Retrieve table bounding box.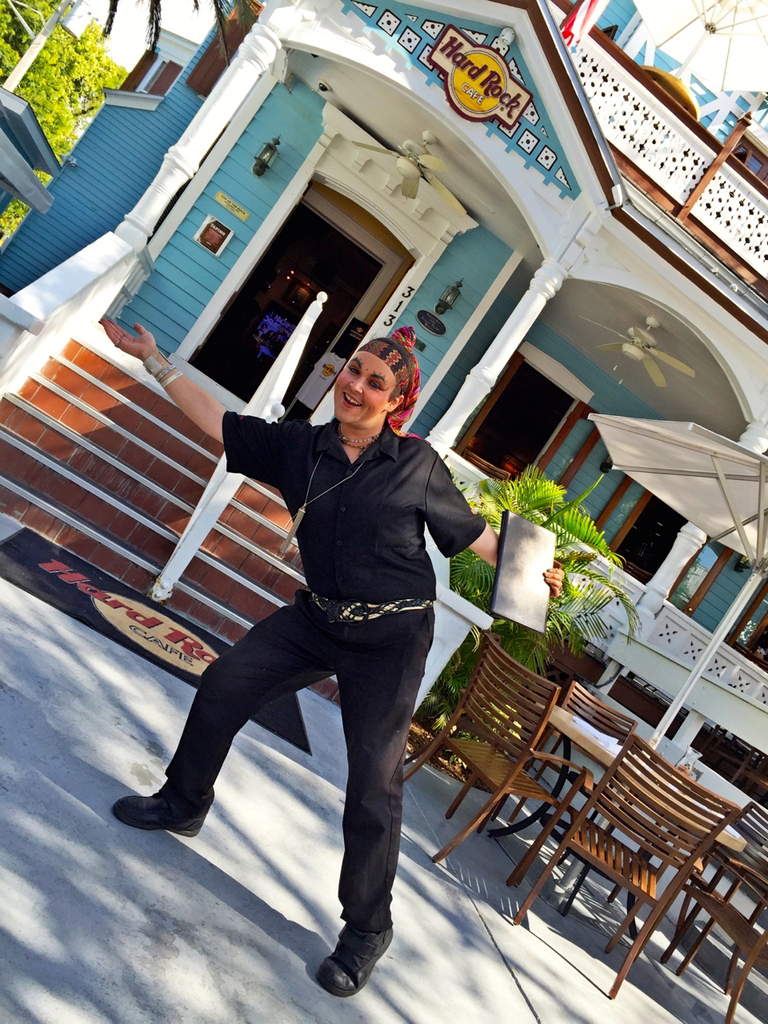
Bounding box: [left=535, top=701, right=738, bottom=938].
